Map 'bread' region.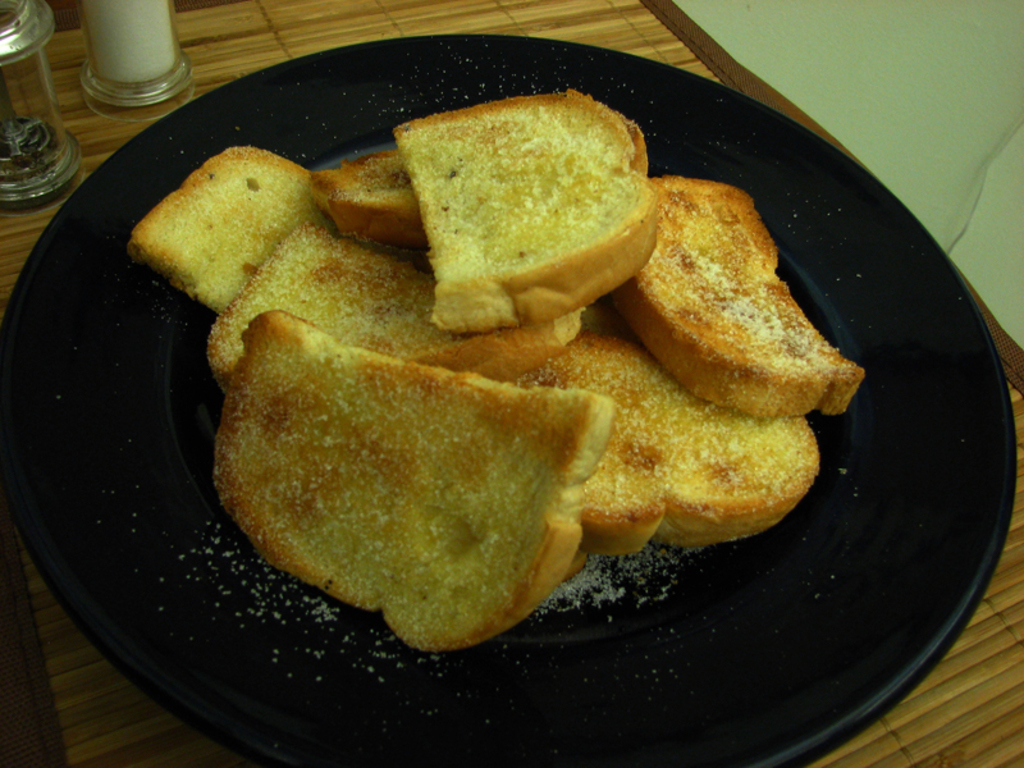
Mapped to (388, 81, 659, 310).
